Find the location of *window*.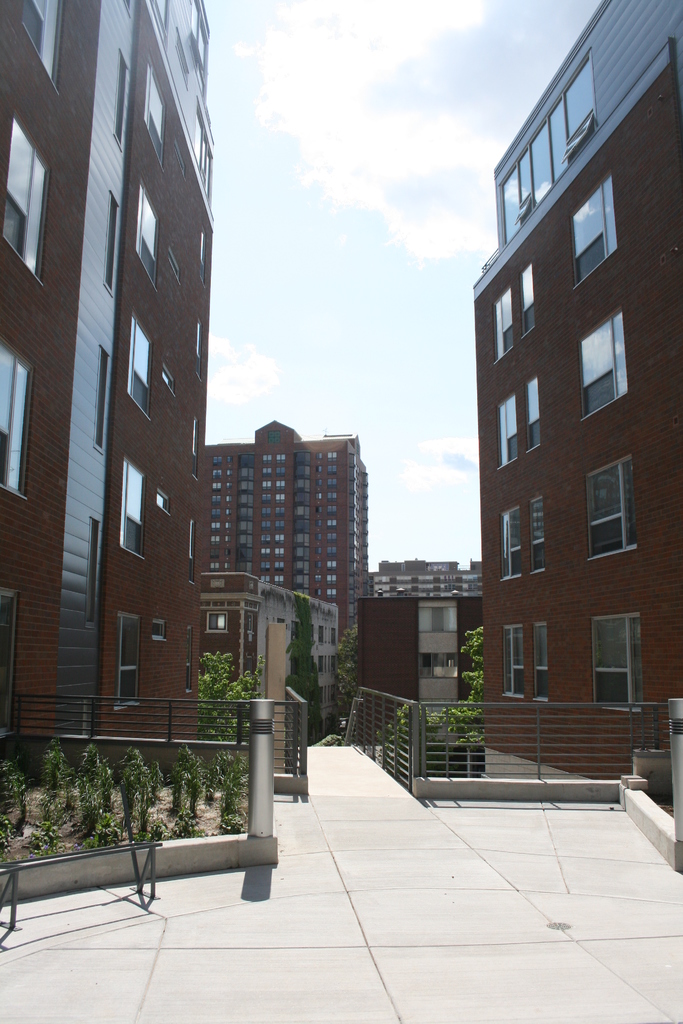
Location: 212,522,222,530.
